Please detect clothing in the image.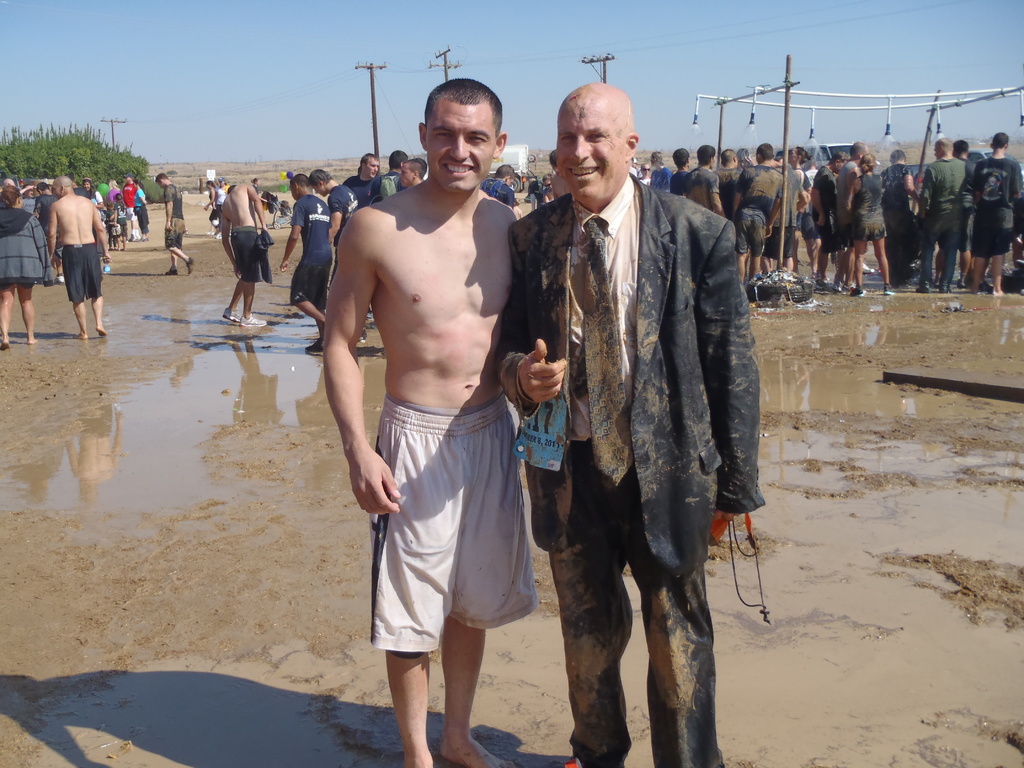
rect(364, 392, 540, 653).
